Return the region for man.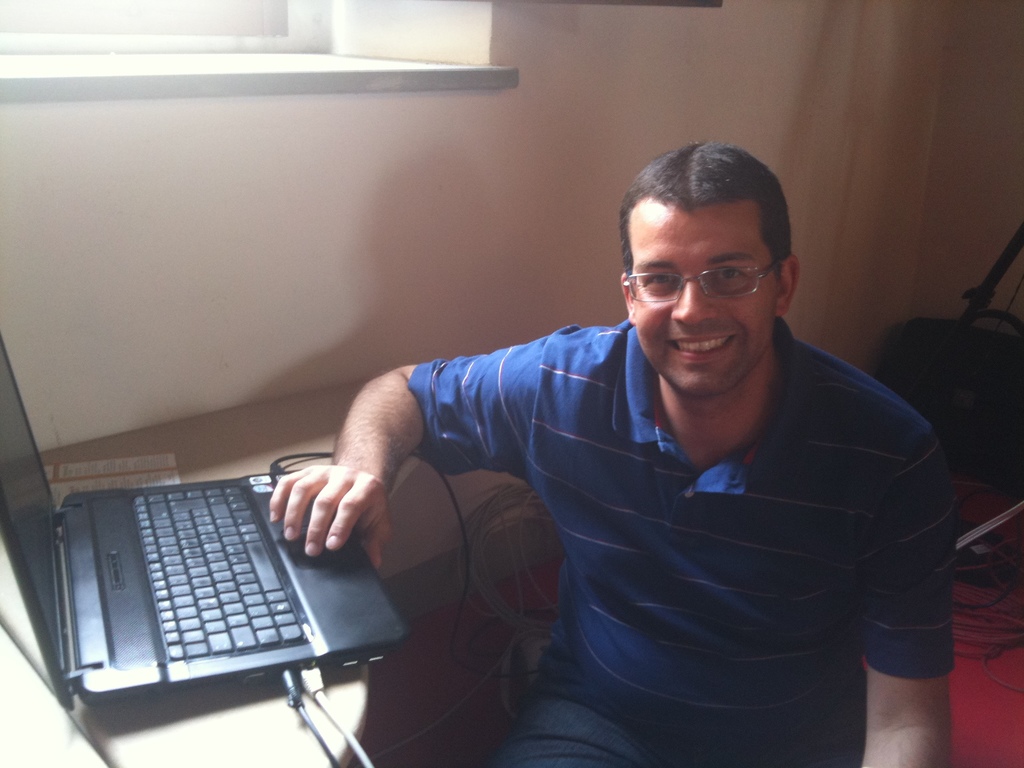
BBox(246, 153, 972, 760).
